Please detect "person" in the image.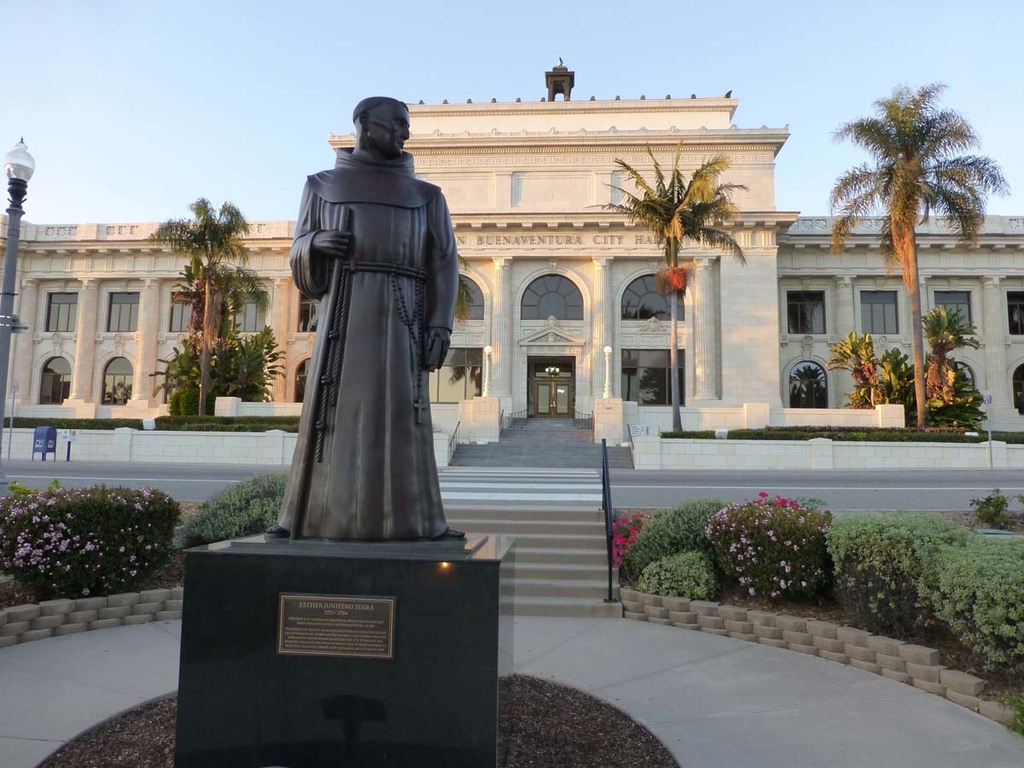
left=264, top=98, right=468, bottom=538.
